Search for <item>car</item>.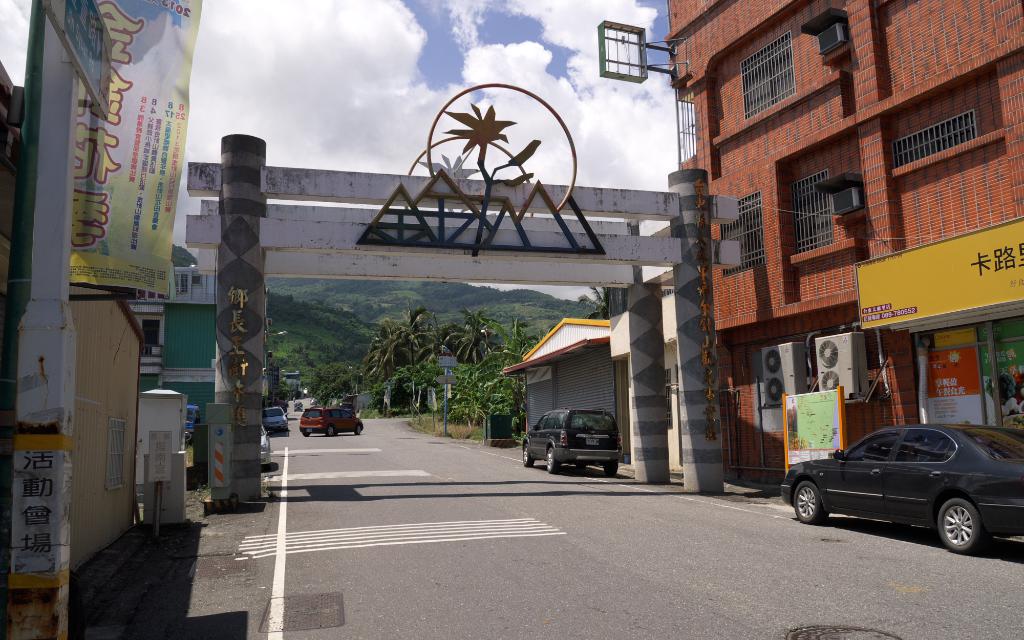
Found at select_region(300, 405, 362, 438).
